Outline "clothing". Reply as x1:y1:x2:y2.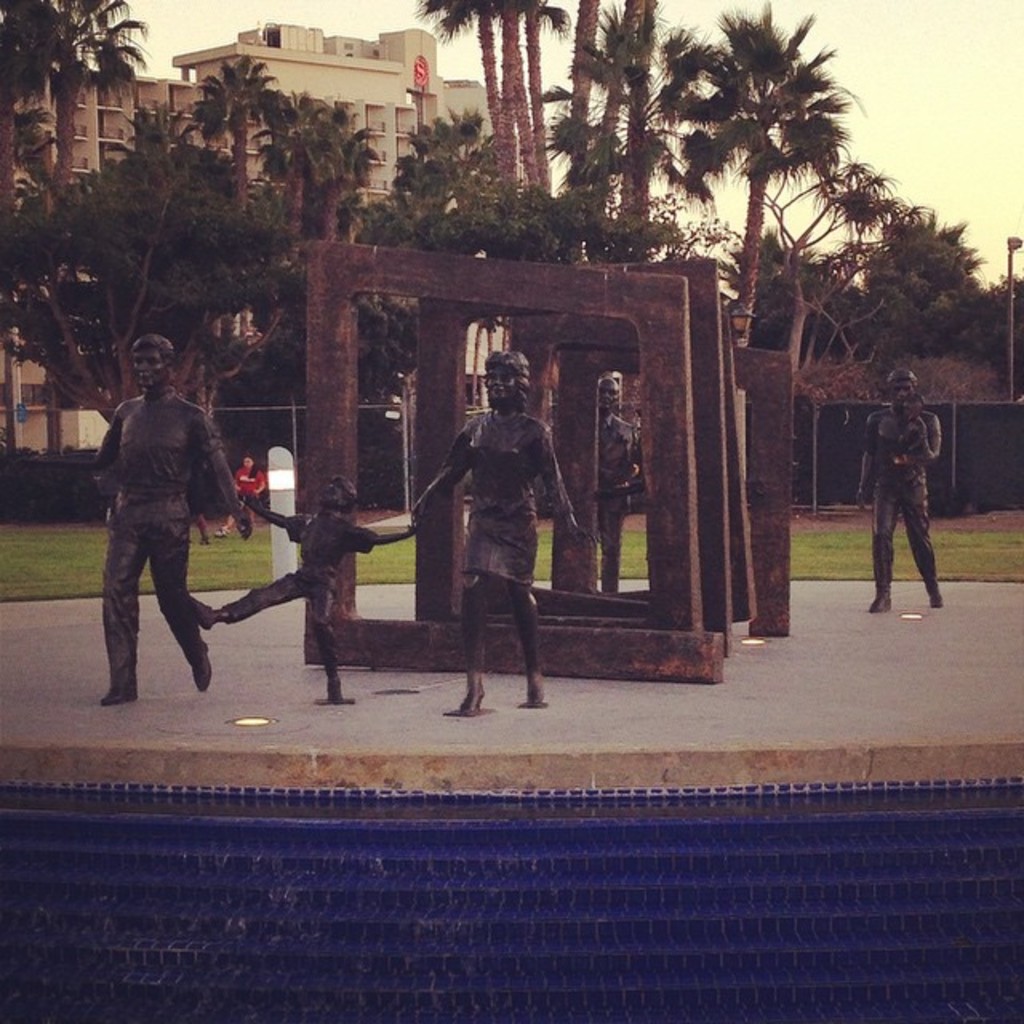
589:398:643:594.
